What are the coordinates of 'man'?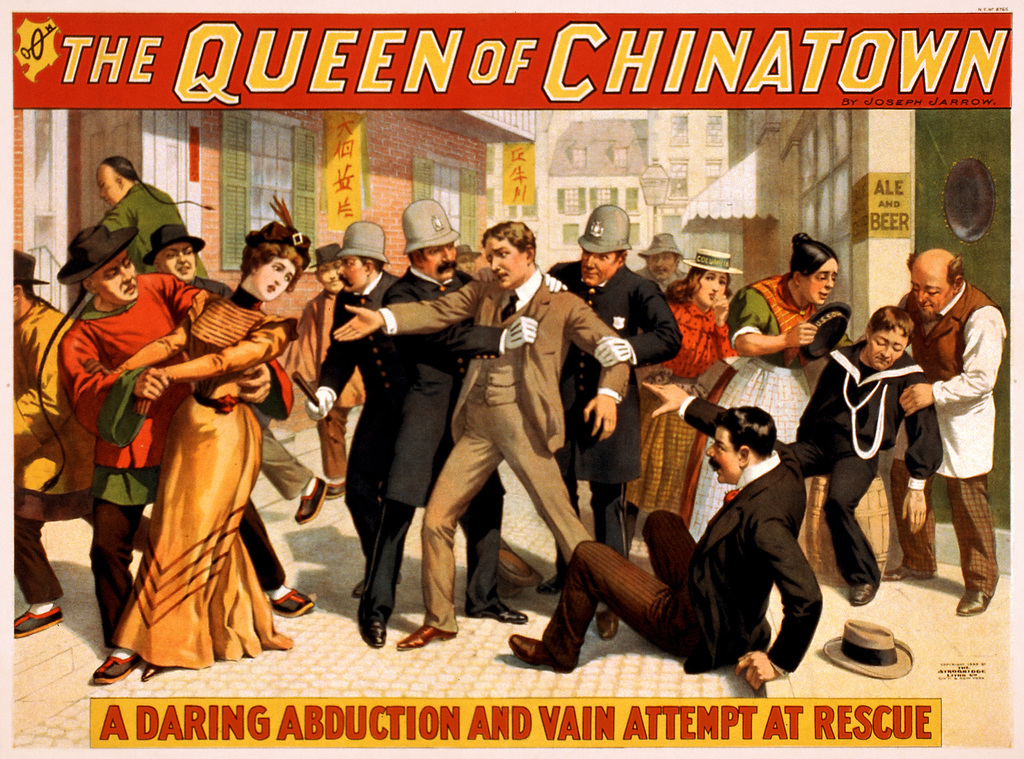
pyautogui.locateOnScreen(509, 379, 824, 694).
